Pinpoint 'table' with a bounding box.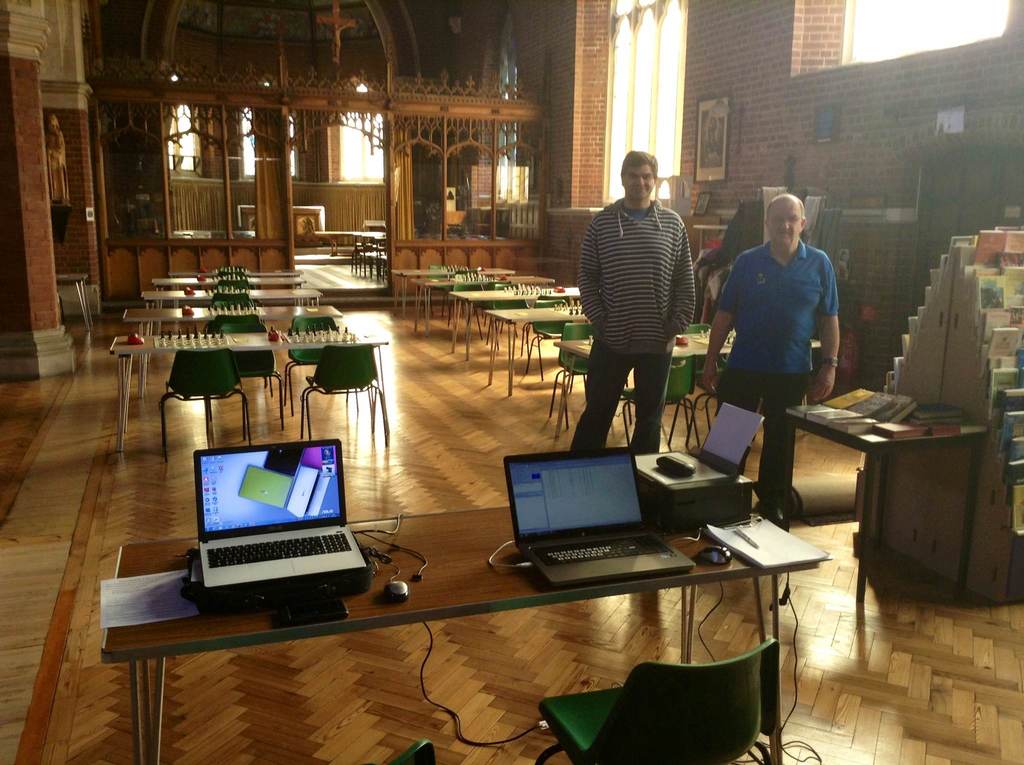
462/277/591/330.
